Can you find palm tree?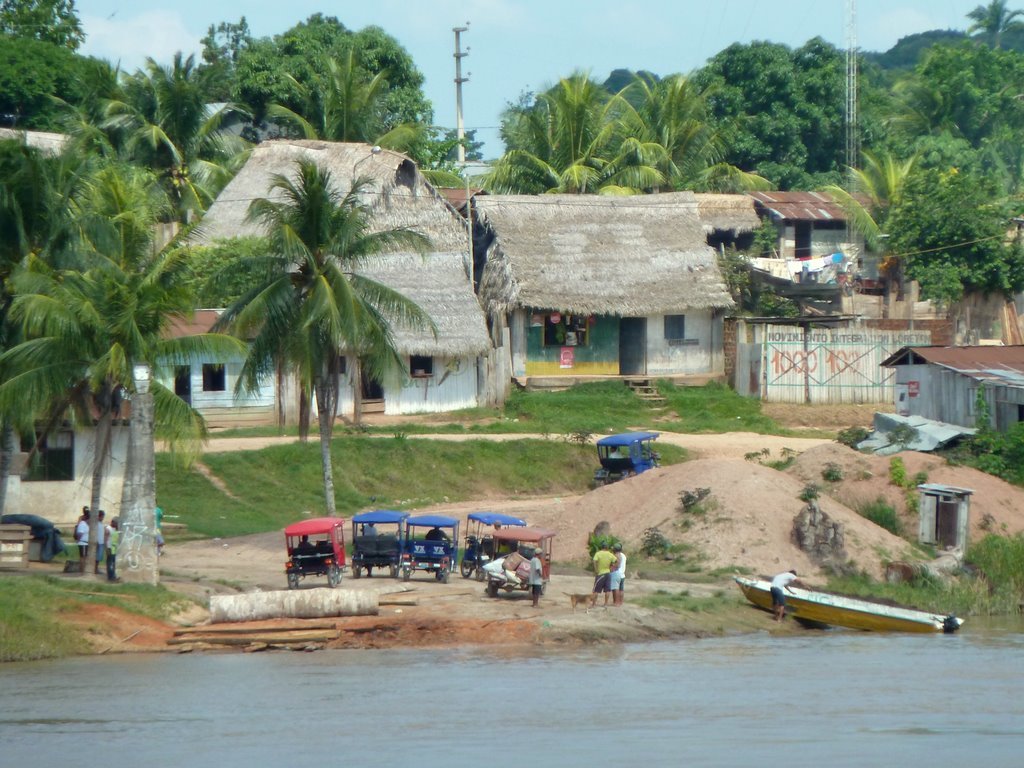
Yes, bounding box: <bbox>201, 158, 438, 527</bbox>.
